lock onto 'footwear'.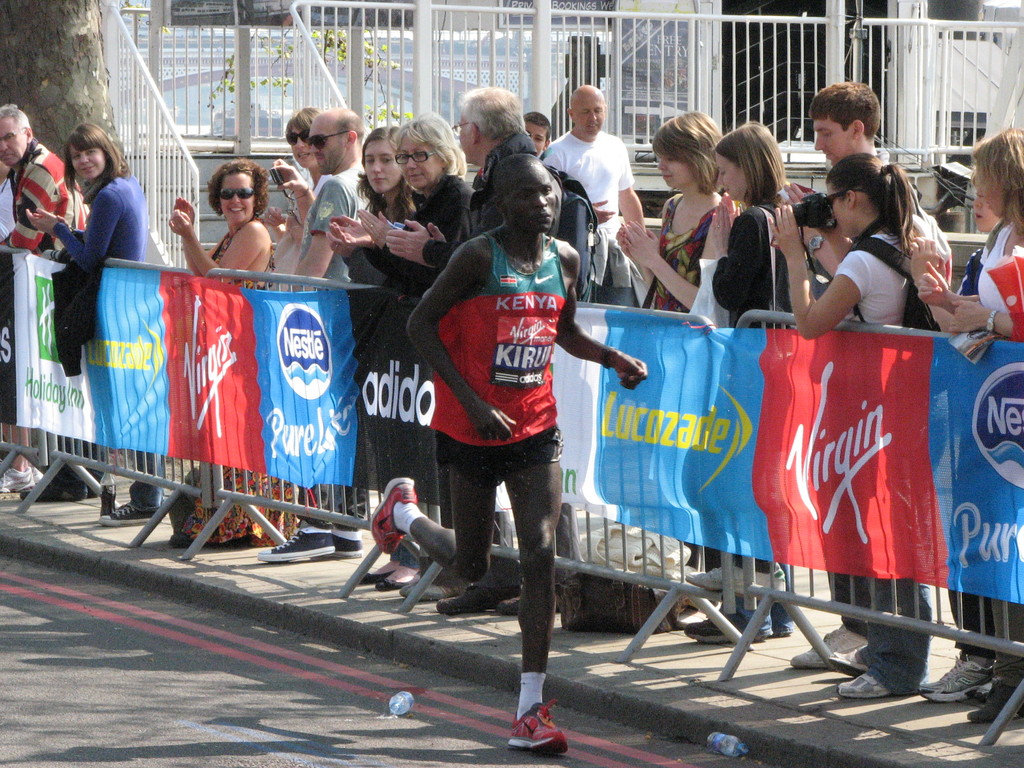
Locked: {"x1": 95, "y1": 503, "x2": 159, "y2": 528}.
